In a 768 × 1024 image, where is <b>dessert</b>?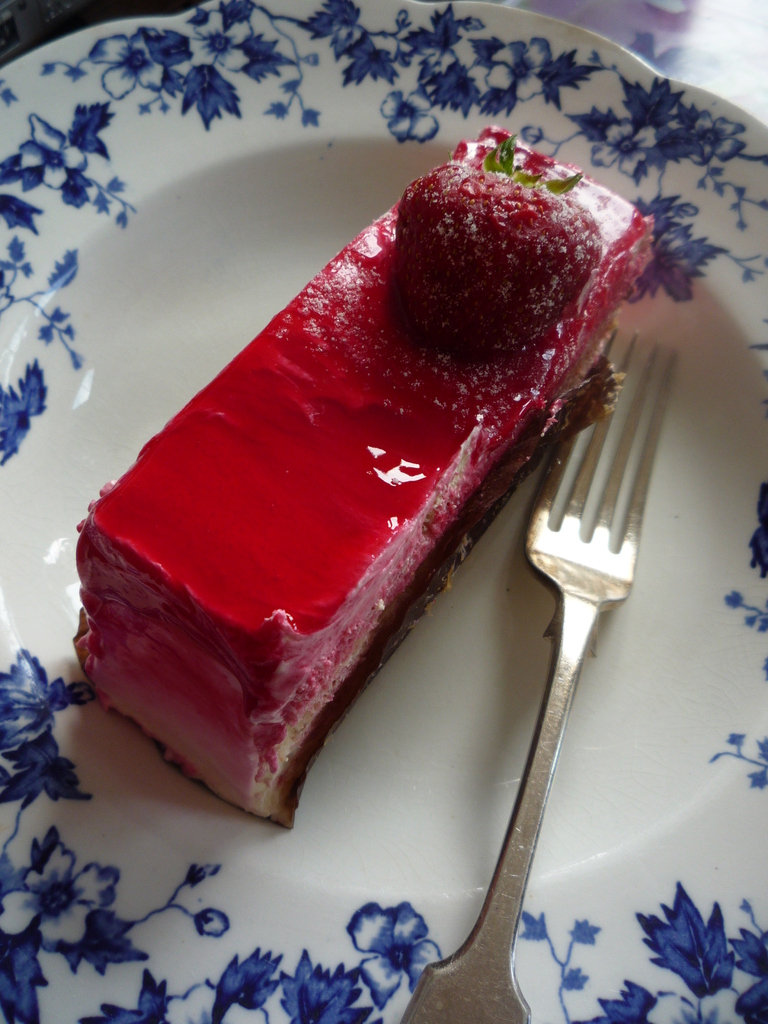
[77,111,653,825].
